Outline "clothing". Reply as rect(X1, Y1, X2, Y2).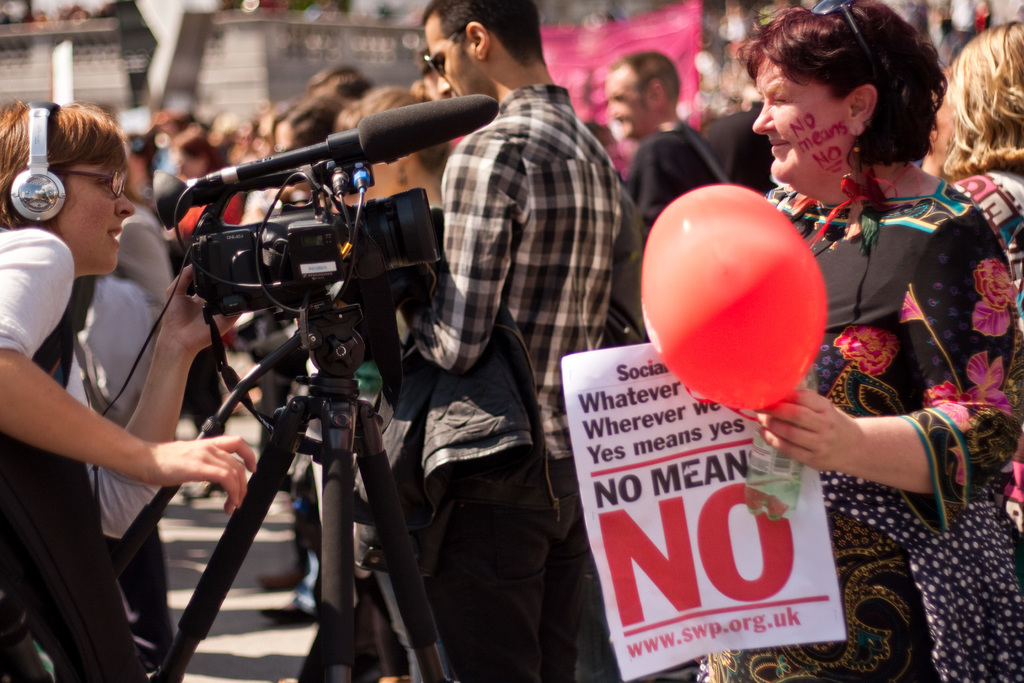
rect(354, 88, 623, 682).
